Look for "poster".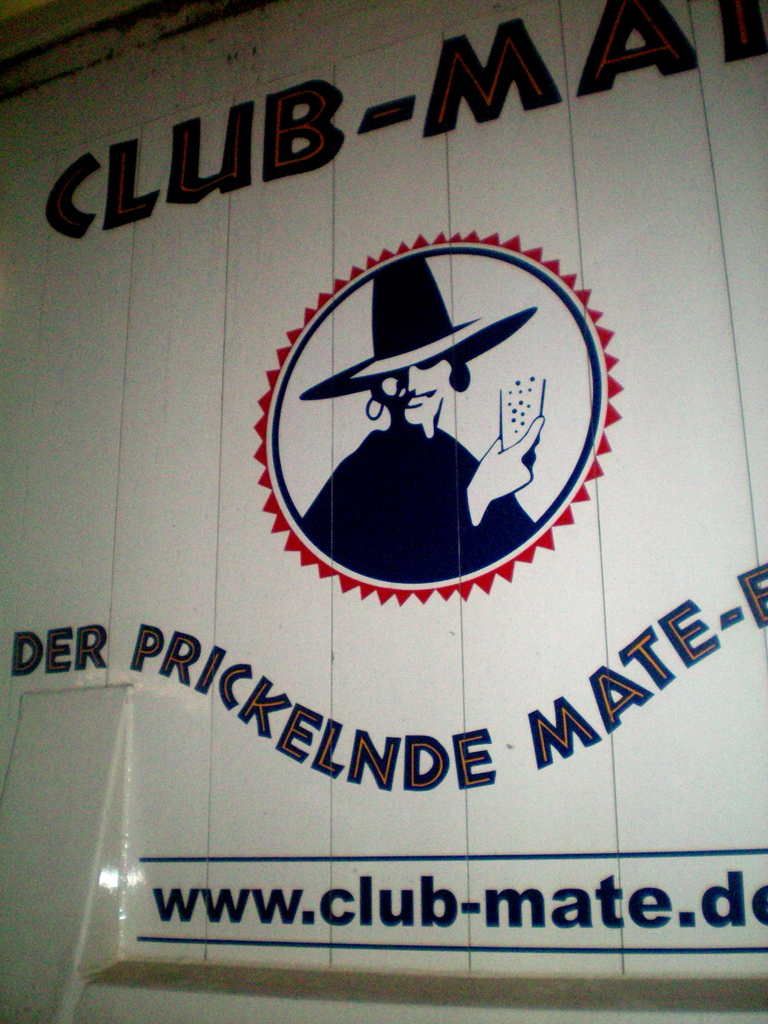
Found: {"x1": 0, "y1": 0, "x2": 767, "y2": 1023}.
